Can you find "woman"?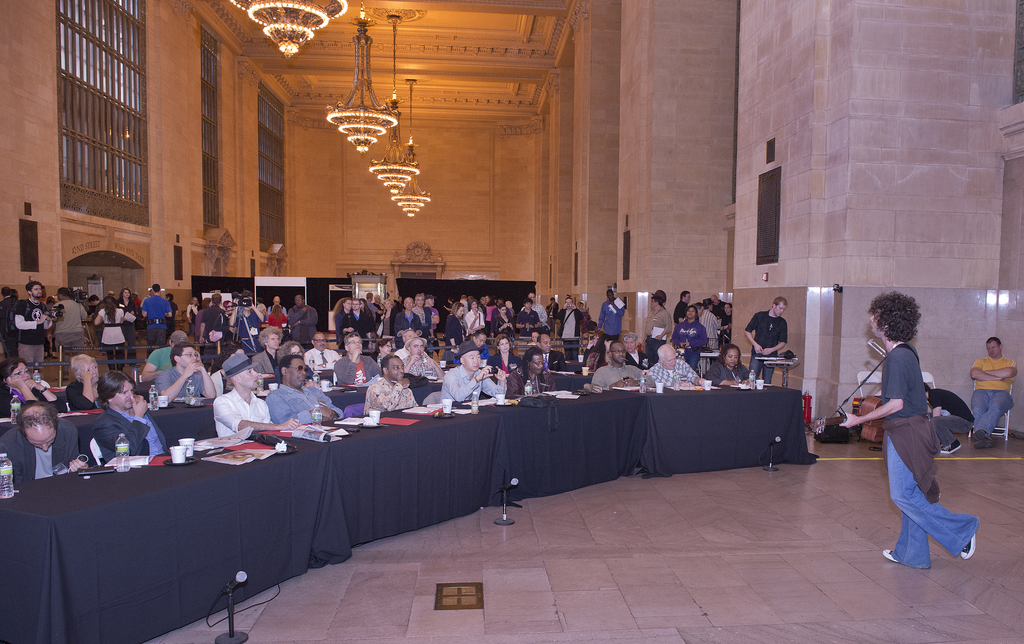
Yes, bounding box: box=[209, 341, 244, 399].
